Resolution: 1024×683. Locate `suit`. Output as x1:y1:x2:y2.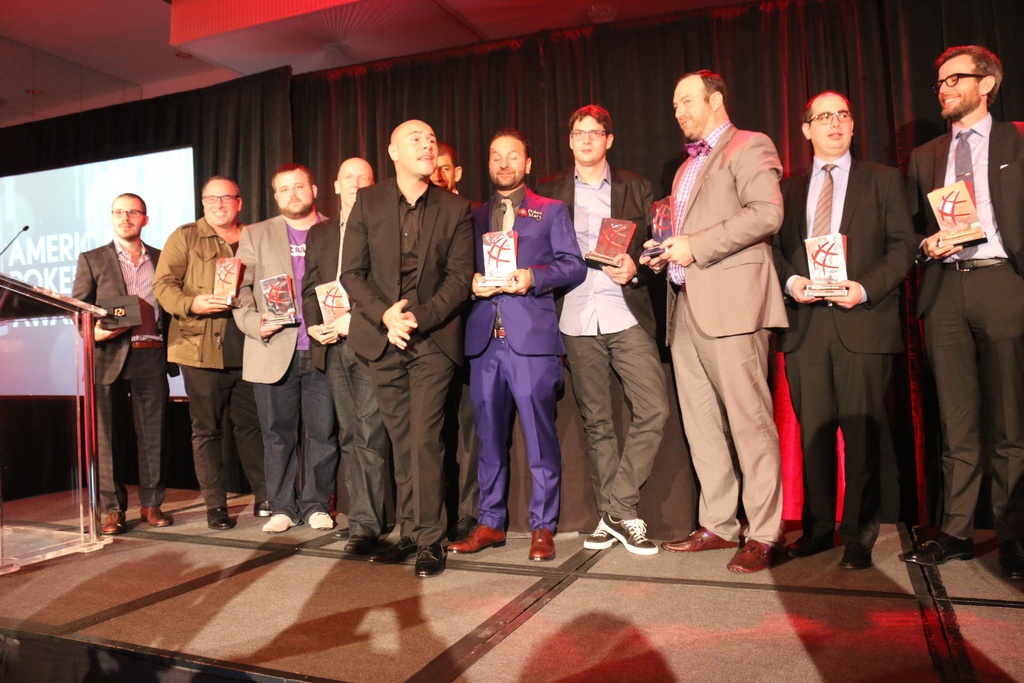
657:123:790:546.
